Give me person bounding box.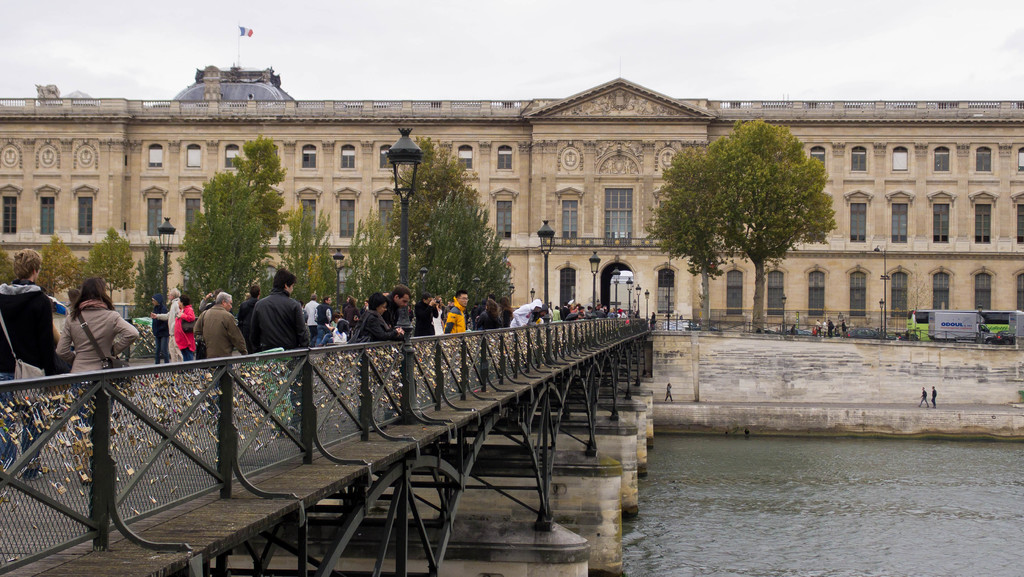
[412, 295, 439, 341].
